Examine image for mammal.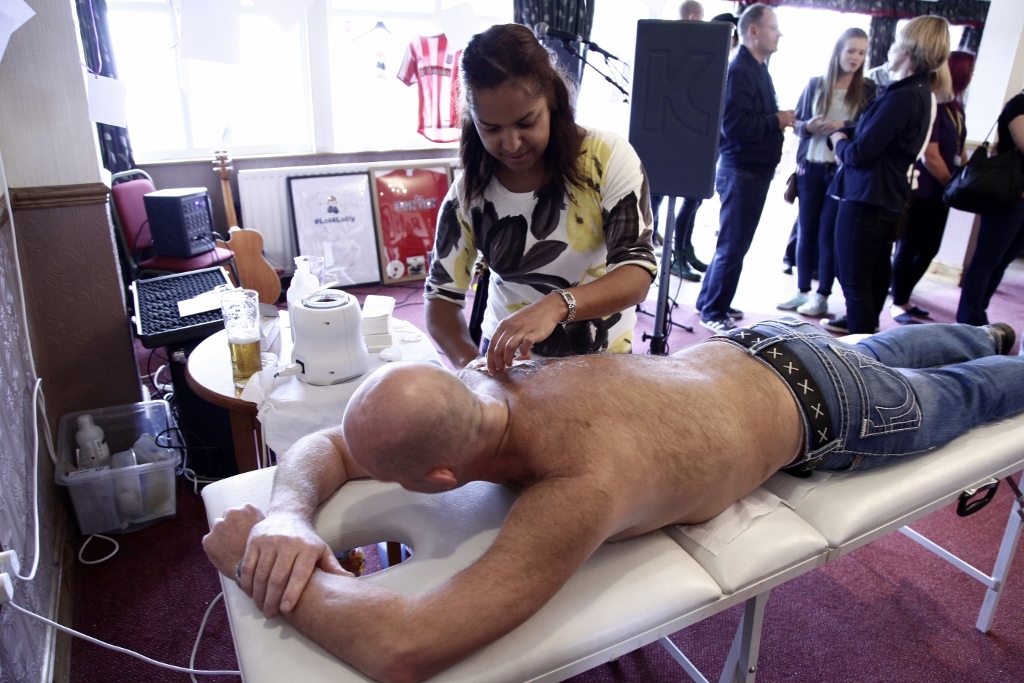
Examination result: x1=697 y1=0 x2=796 y2=330.
